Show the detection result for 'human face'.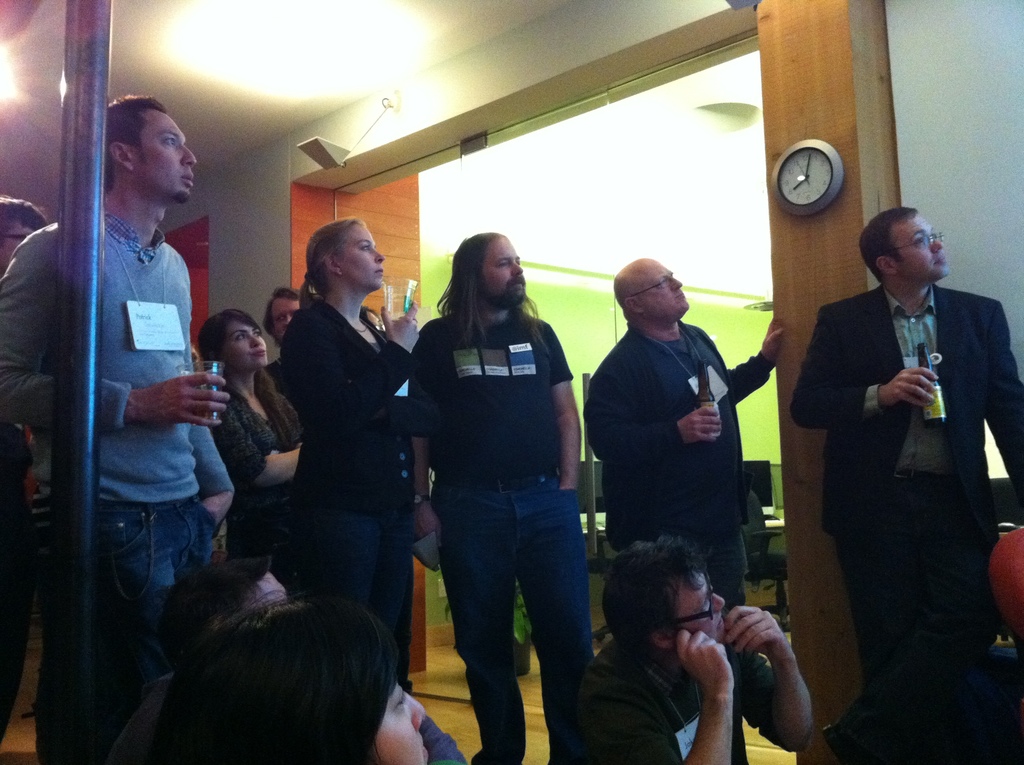
bbox(333, 224, 383, 287).
